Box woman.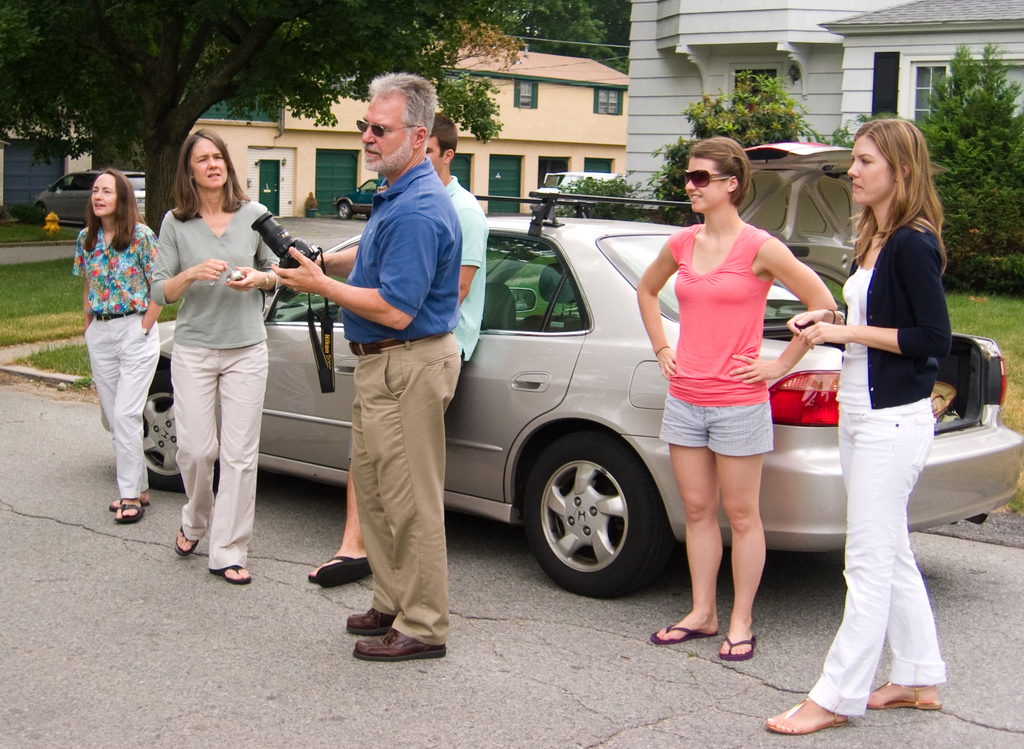
rect(75, 167, 167, 526).
